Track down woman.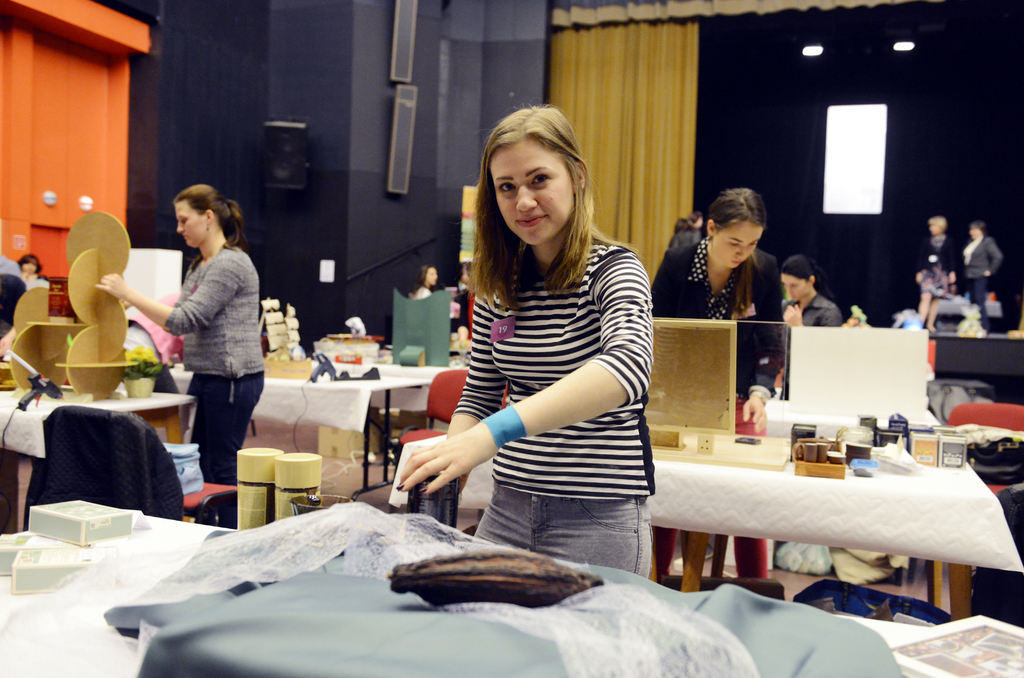
Tracked to <box>962,223,1001,324</box>.
